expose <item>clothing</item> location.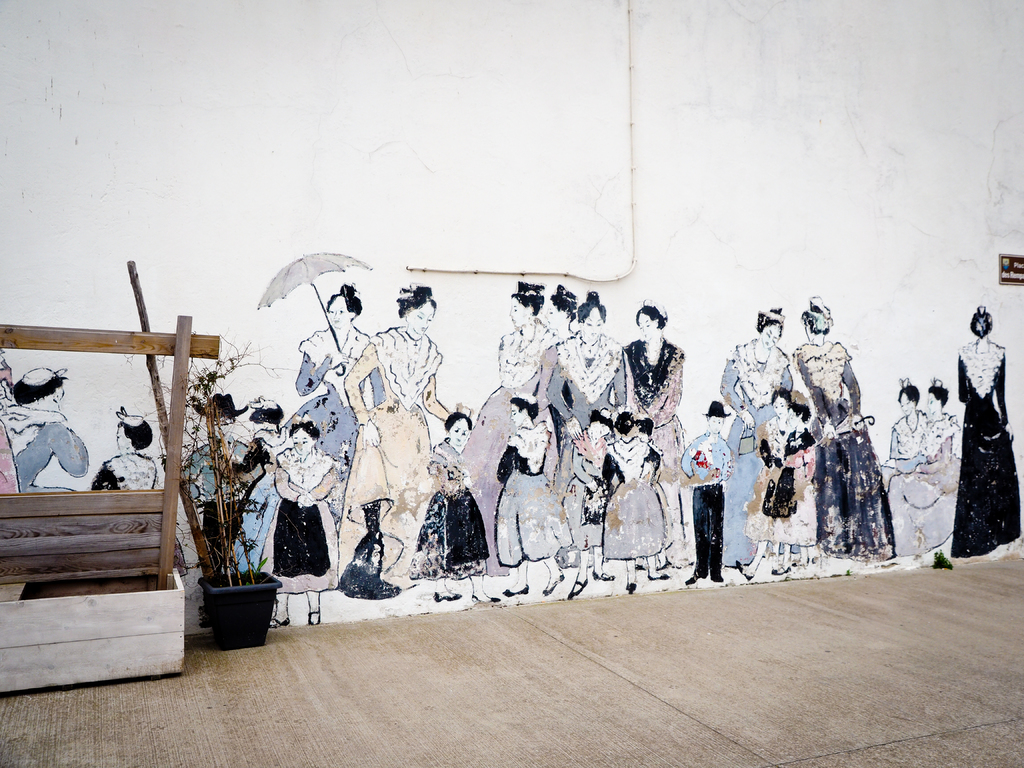
Exposed at left=179, top=435, right=242, bottom=575.
